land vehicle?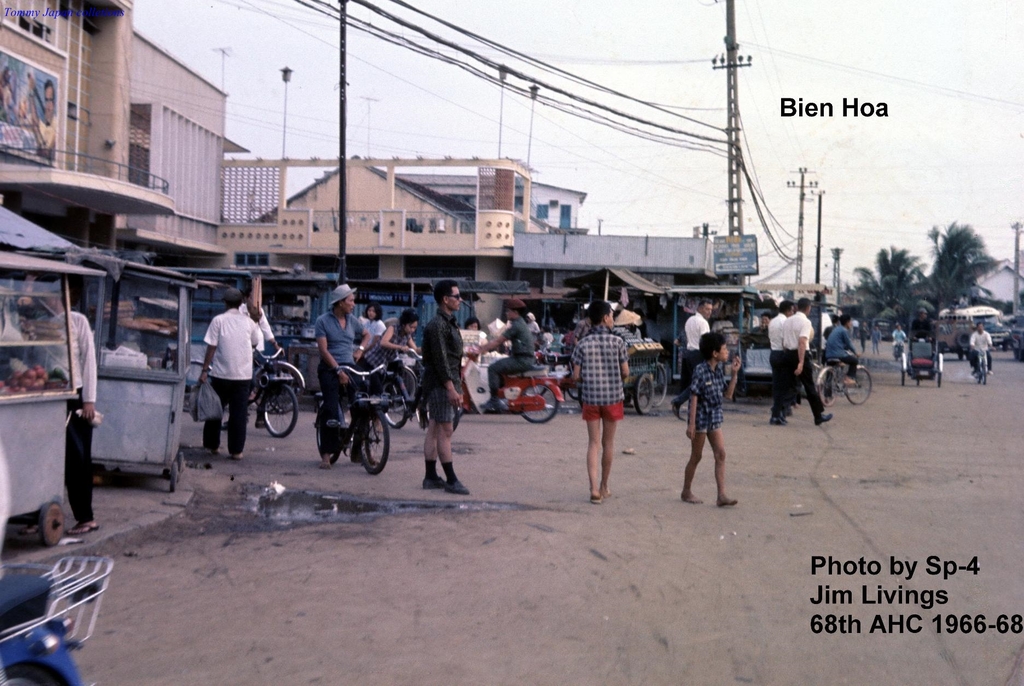
(972,348,993,382)
